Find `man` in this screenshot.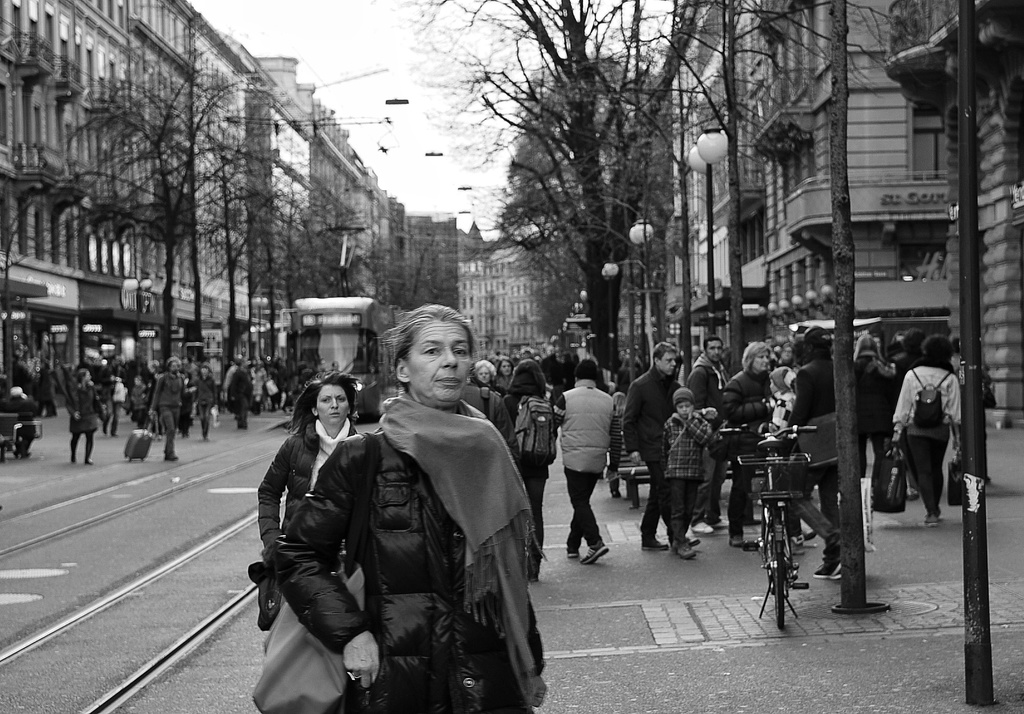
The bounding box for `man` is left=688, top=336, right=731, bottom=537.
